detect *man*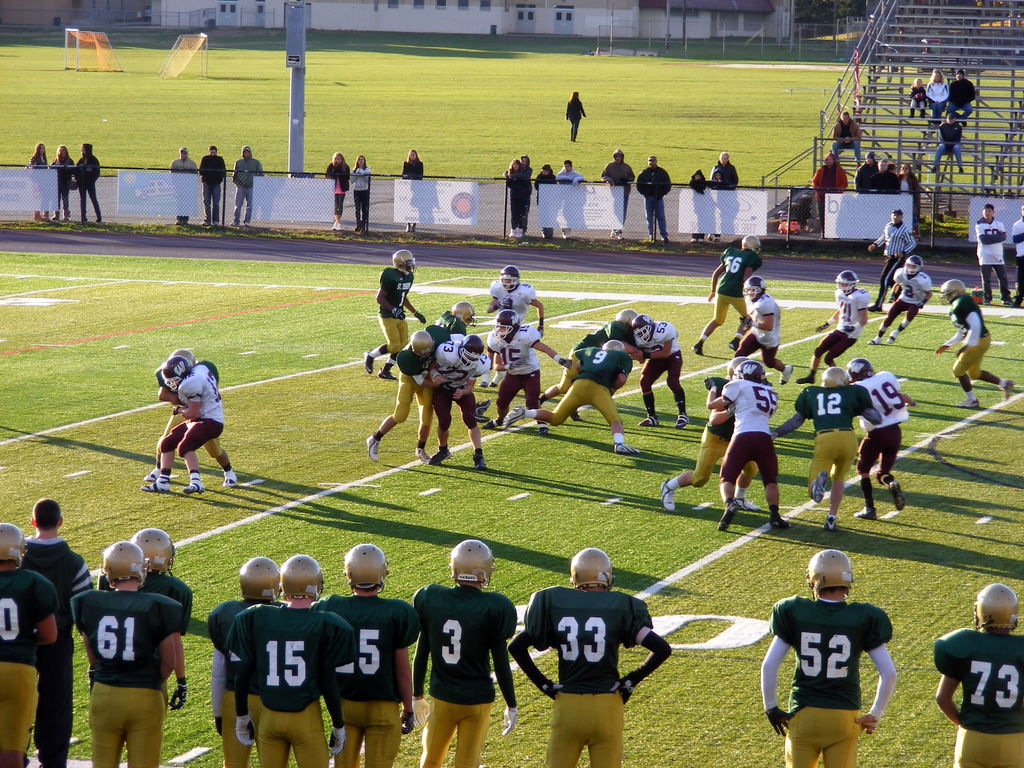
[x1=93, y1=527, x2=194, y2=682]
